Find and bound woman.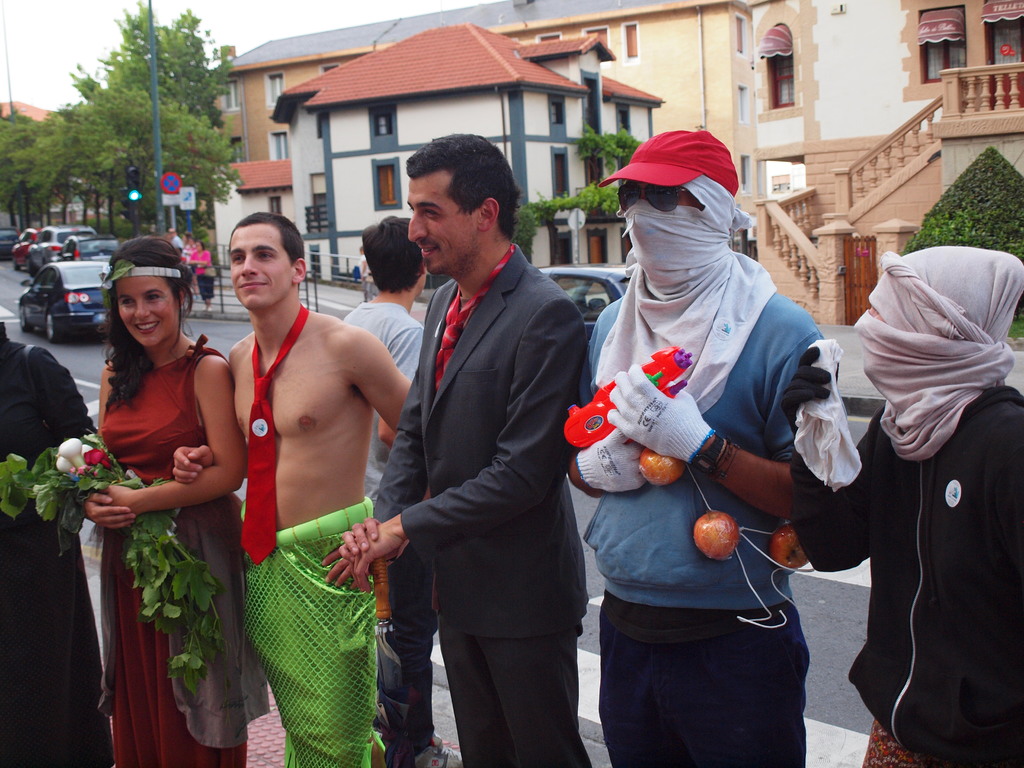
Bound: x1=189 y1=241 x2=217 y2=317.
